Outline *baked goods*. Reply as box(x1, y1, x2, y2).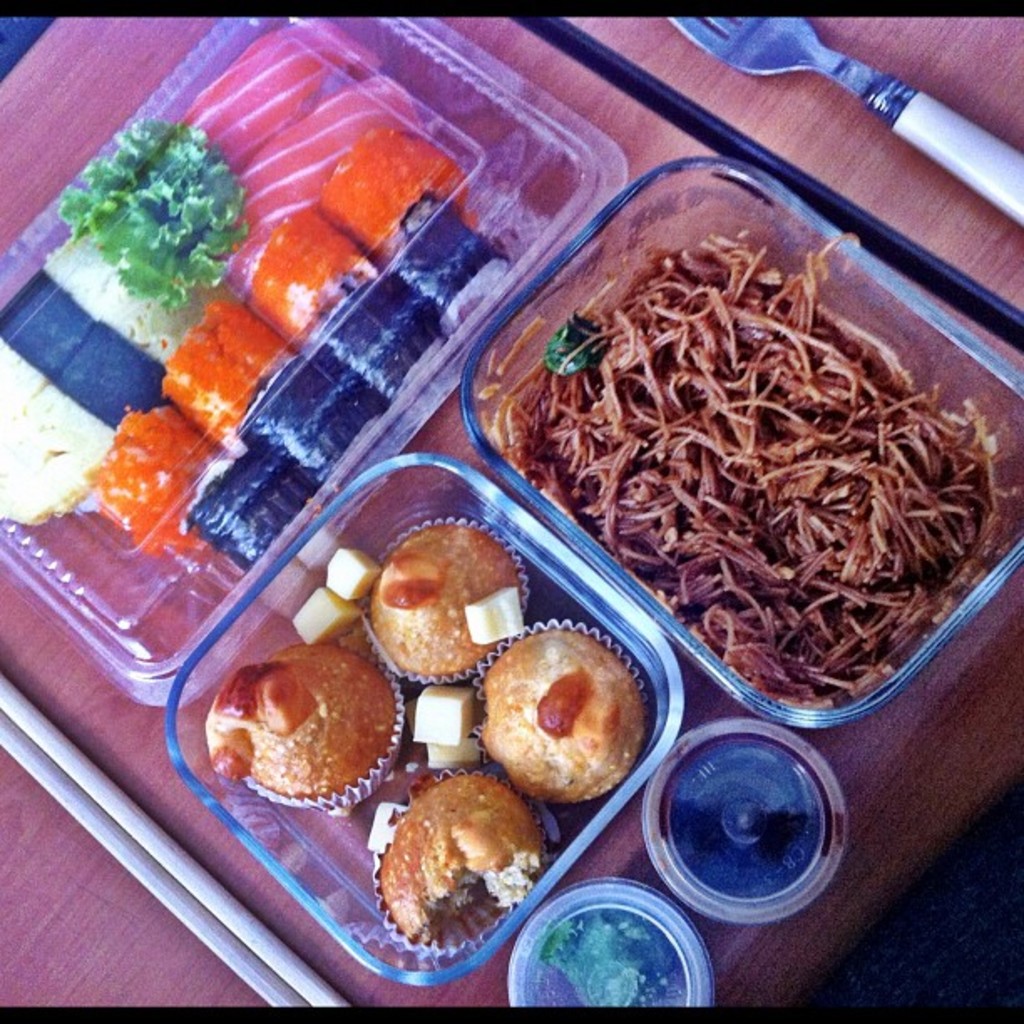
box(204, 641, 403, 822).
